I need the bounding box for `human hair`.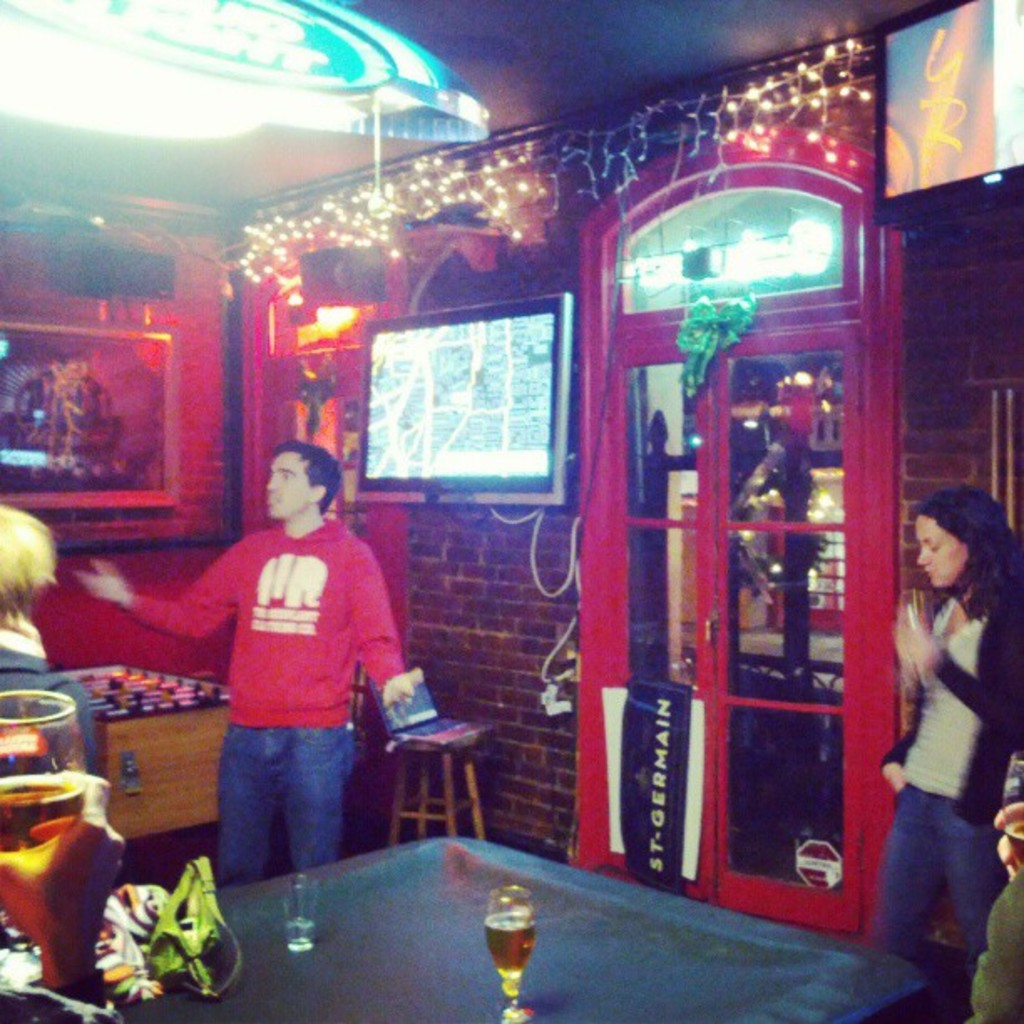
Here it is: l=904, t=480, r=1022, b=624.
